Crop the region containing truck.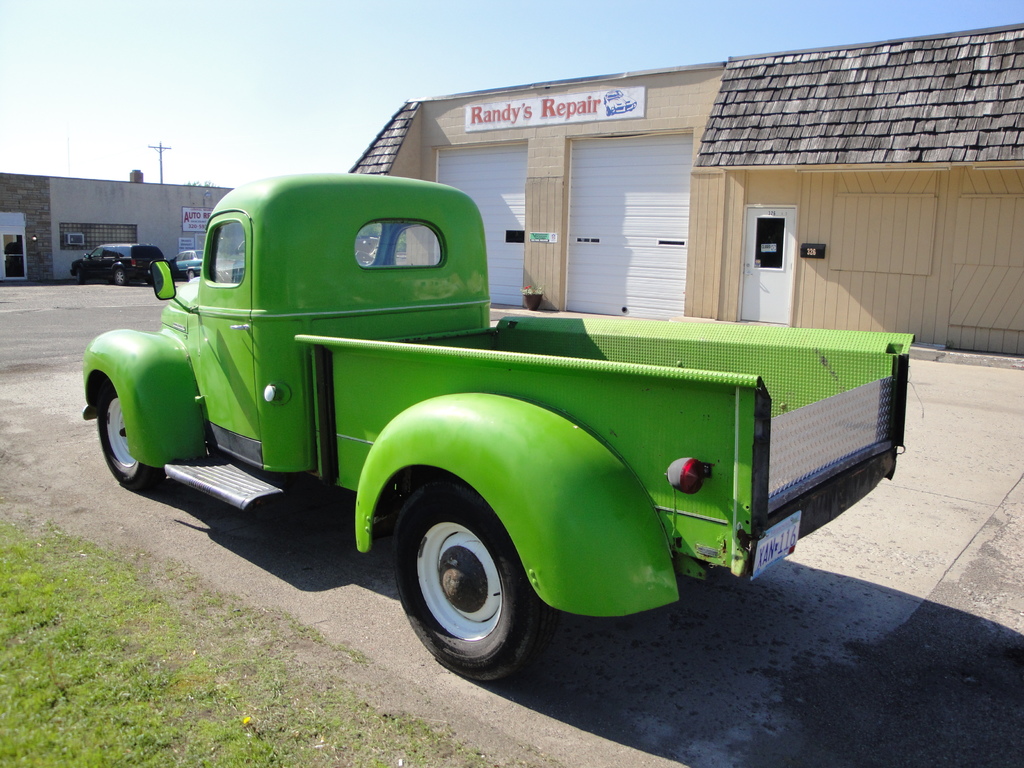
Crop region: Rect(77, 194, 916, 672).
